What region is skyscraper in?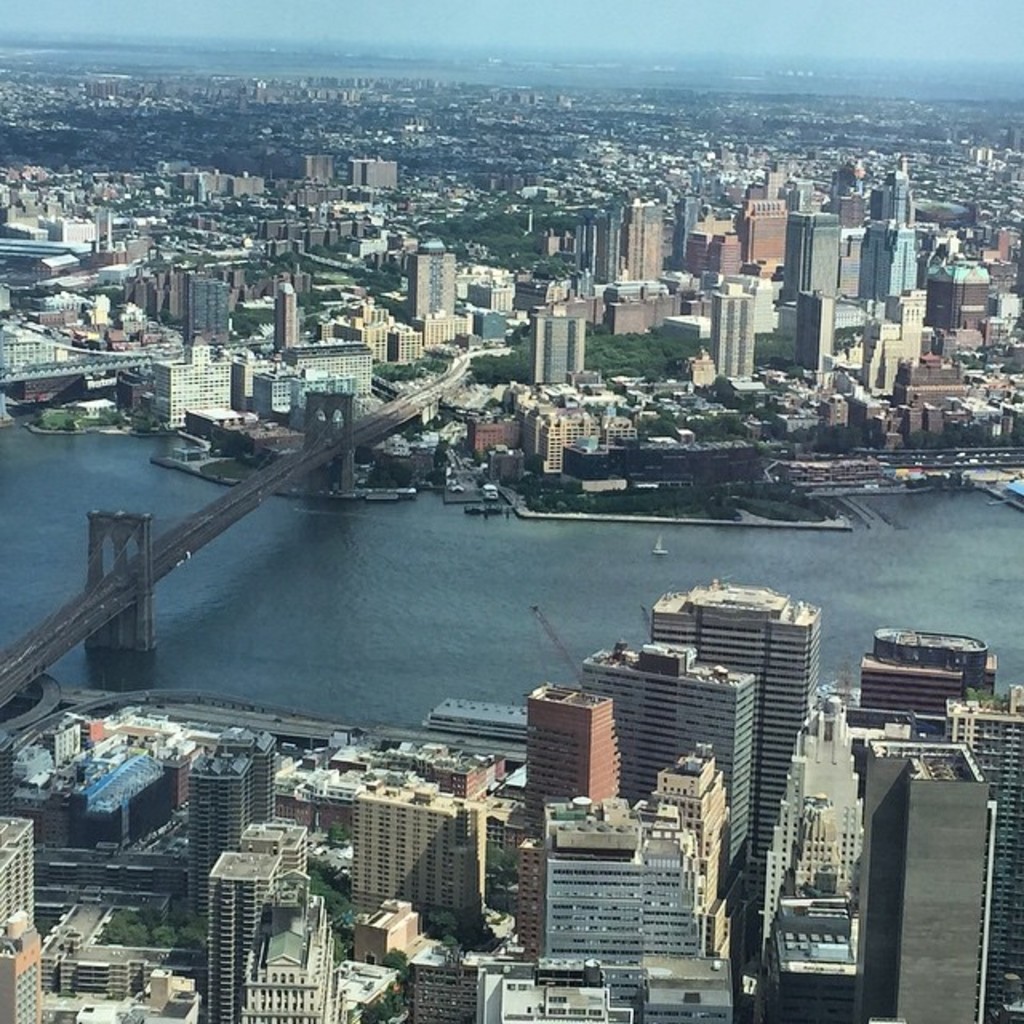
[710,285,760,381].
